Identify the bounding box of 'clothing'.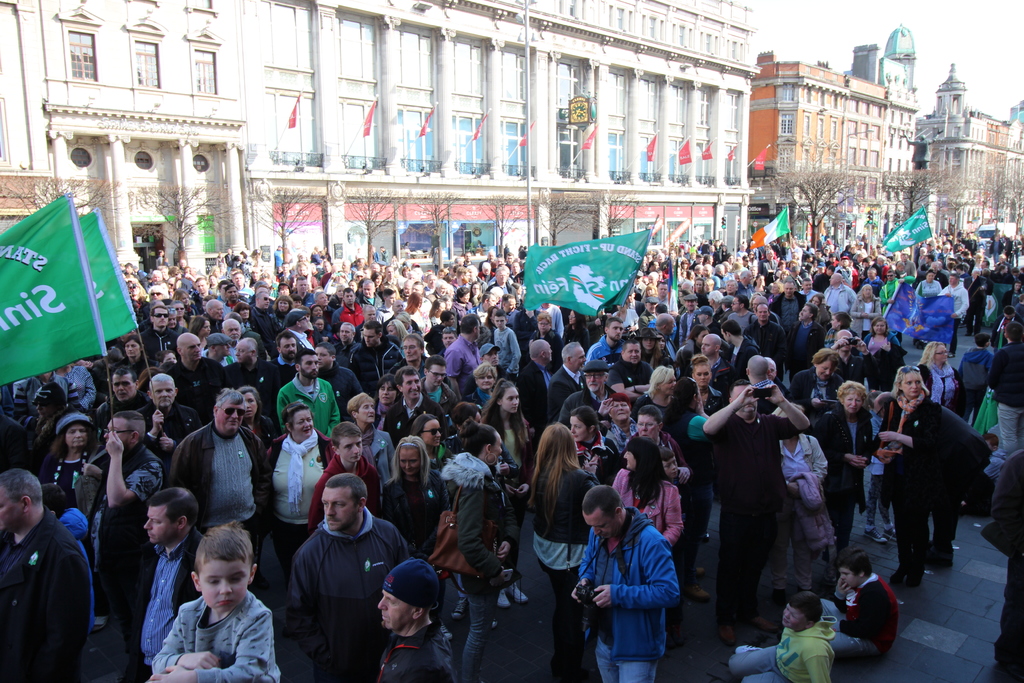
{"left": 966, "top": 272, "right": 982, "bottom": 332}.
